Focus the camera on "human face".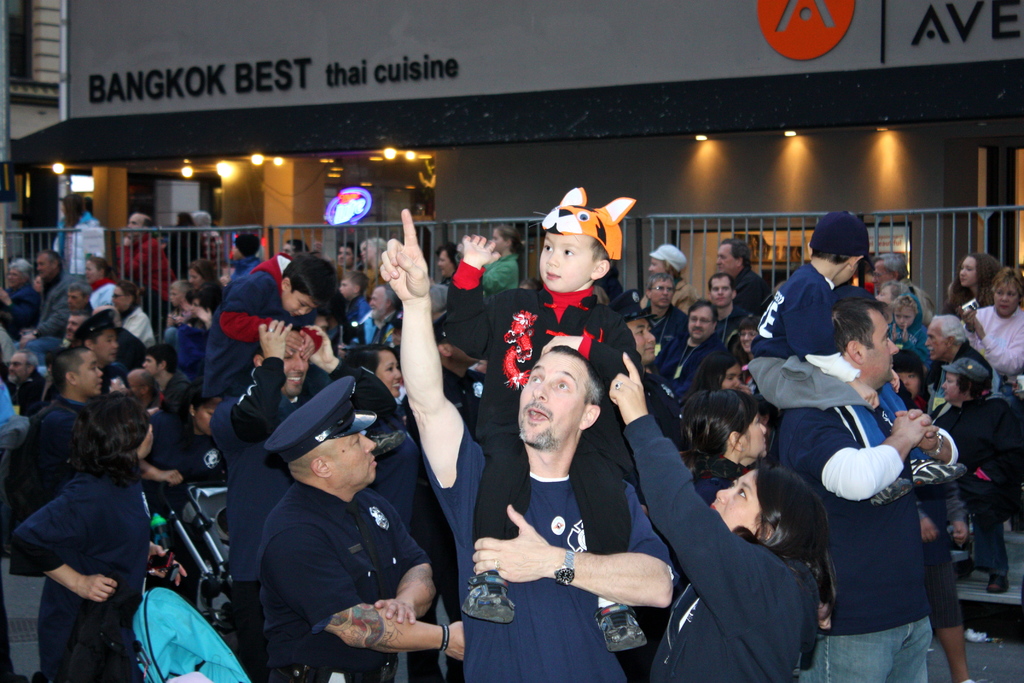
Focus region: locate(721, 364, 741, 390).
